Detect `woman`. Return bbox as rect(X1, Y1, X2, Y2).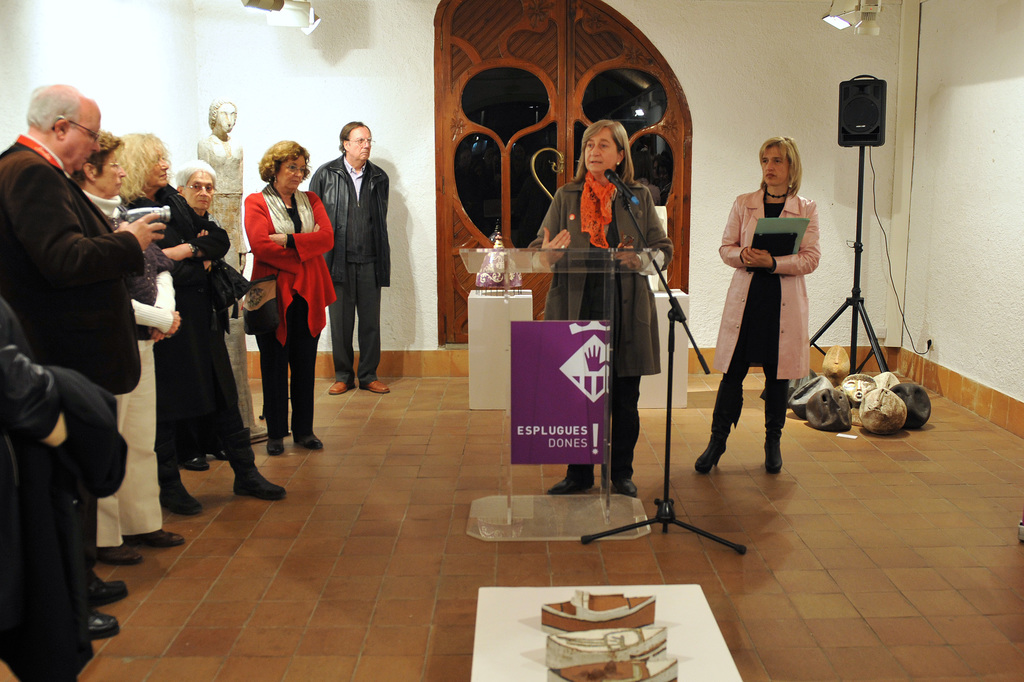
rect(228, 143, 321, 461).
